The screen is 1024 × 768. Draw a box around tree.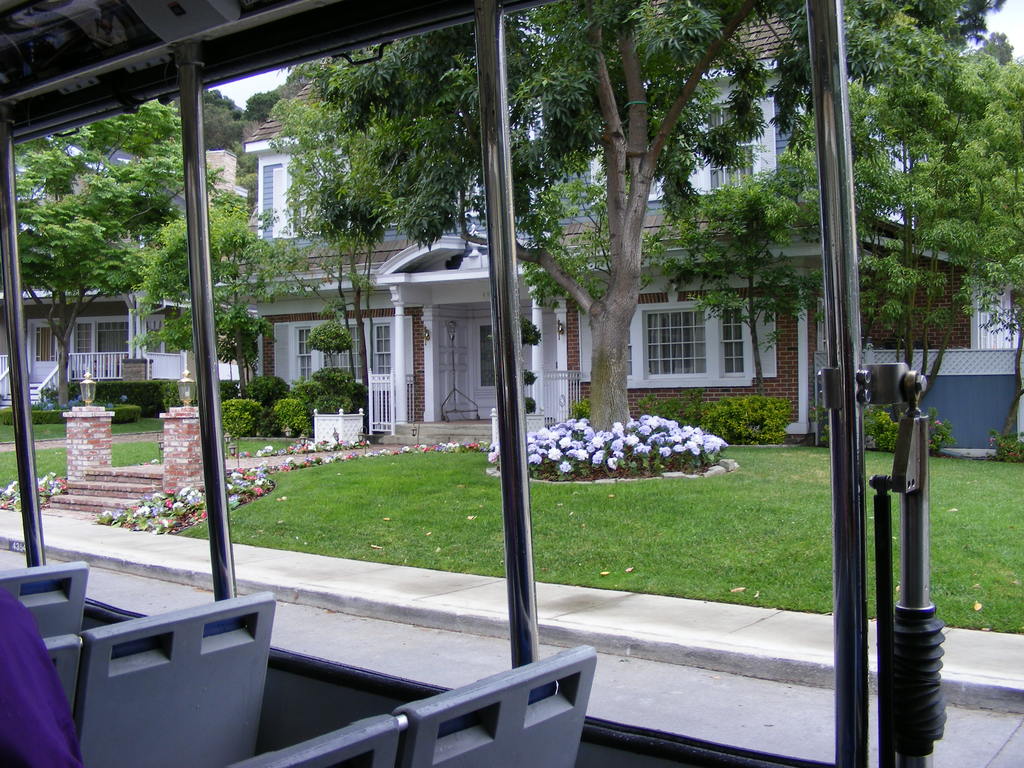
<bbox>245, 93, 276, 118</bbox>.
